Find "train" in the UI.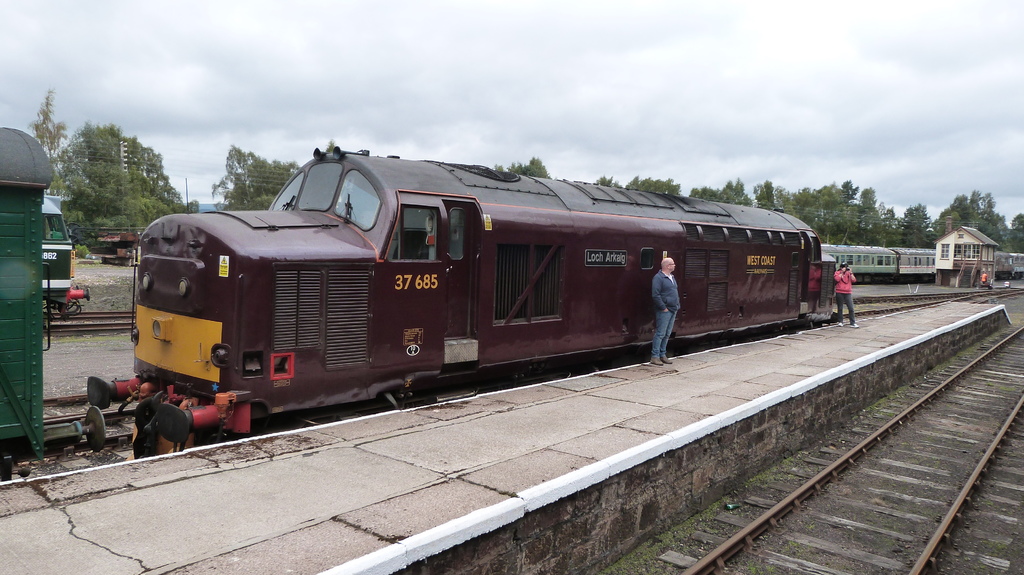
UI element at box(38, 201, 90, 320).
